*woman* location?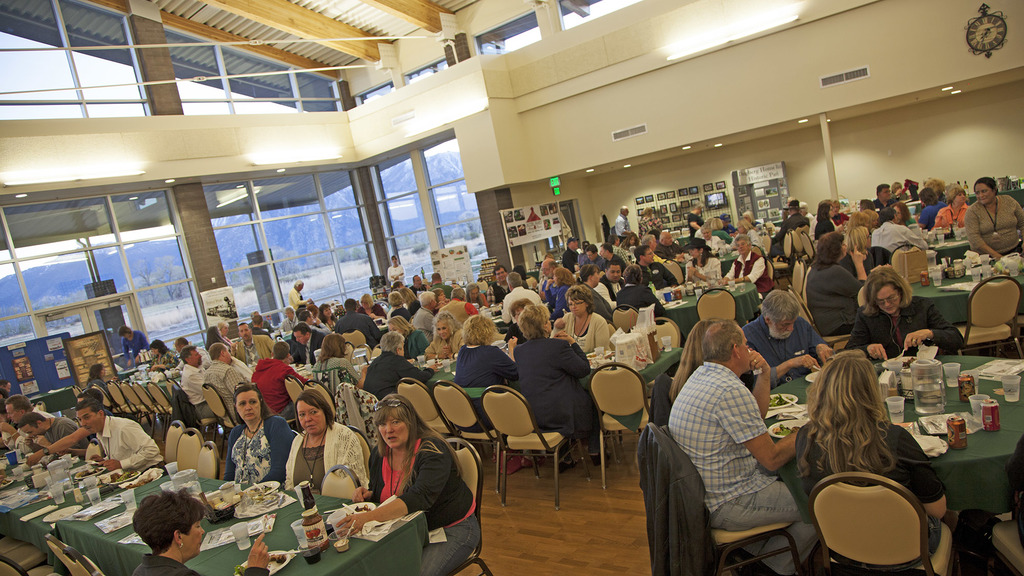
{"left": 388, "top": 255, "right": 408, "bottom": 291}
